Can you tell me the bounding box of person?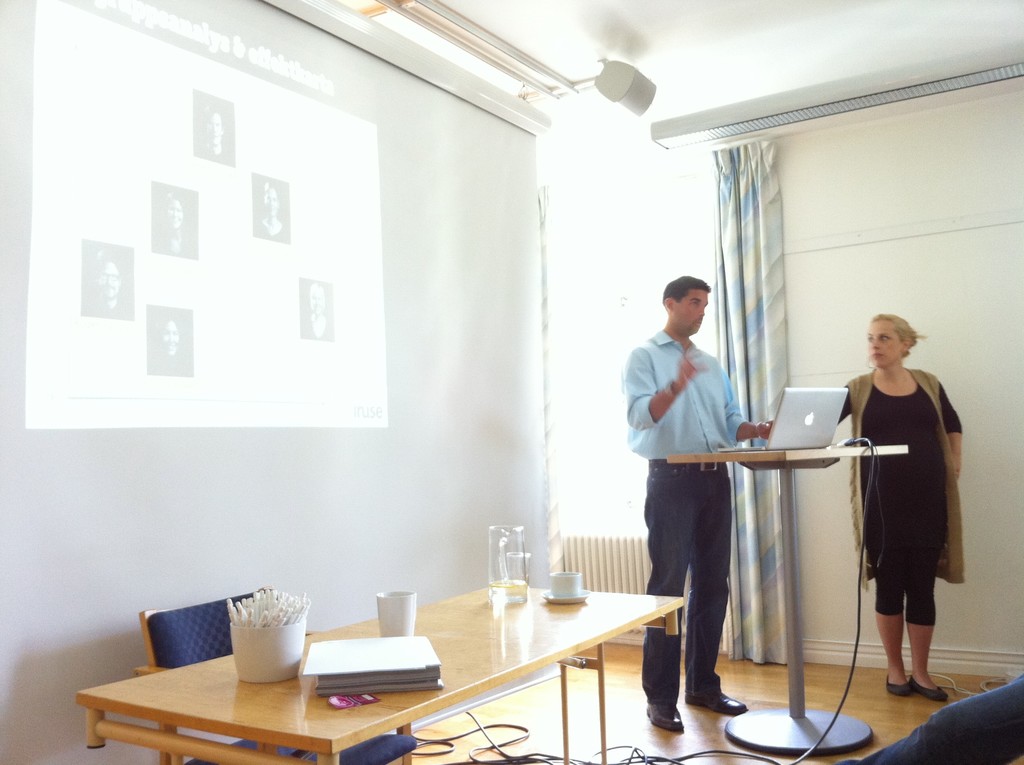
region(830, 315, 962, 702).
